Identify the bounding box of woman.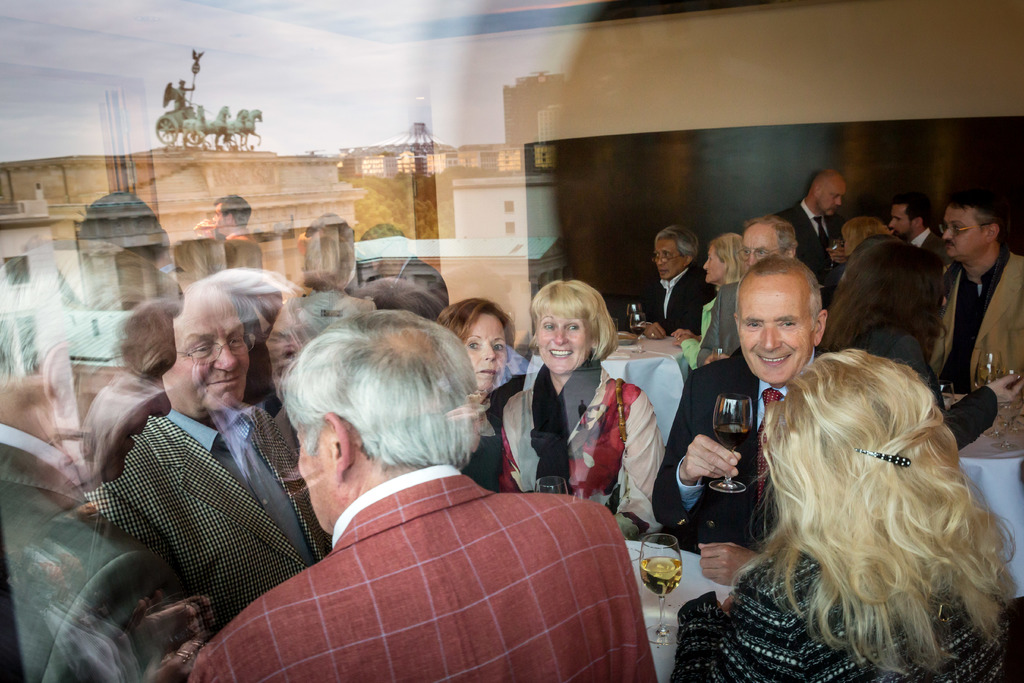
(x1=671, y1=237, x2=754, y2=362).
